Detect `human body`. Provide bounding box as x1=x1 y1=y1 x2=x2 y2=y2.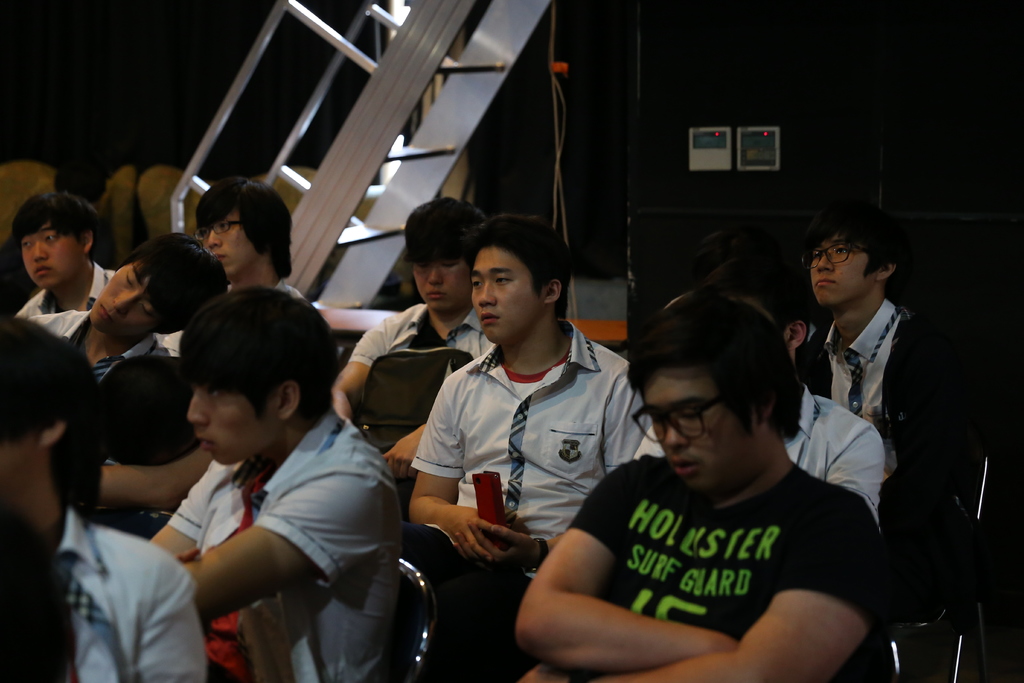
x1=775 y1=390 x2=893 y2=530.
